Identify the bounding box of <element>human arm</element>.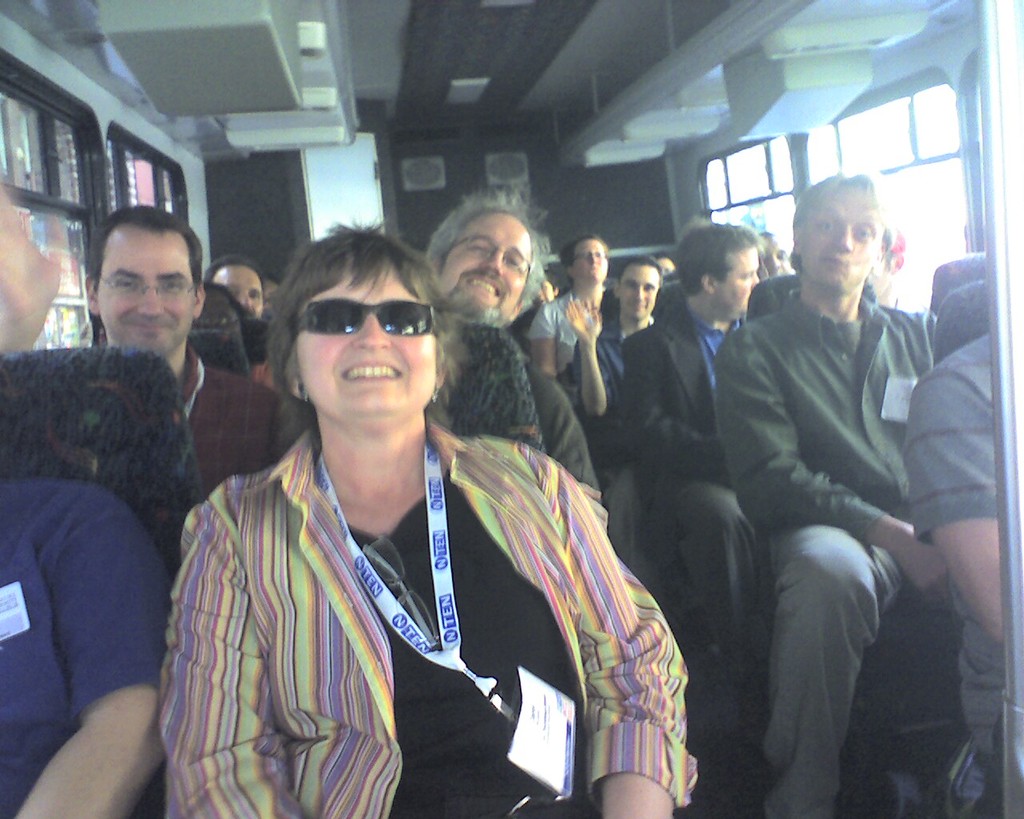
[x1=161, y1=494, x2=311, y2=818].
